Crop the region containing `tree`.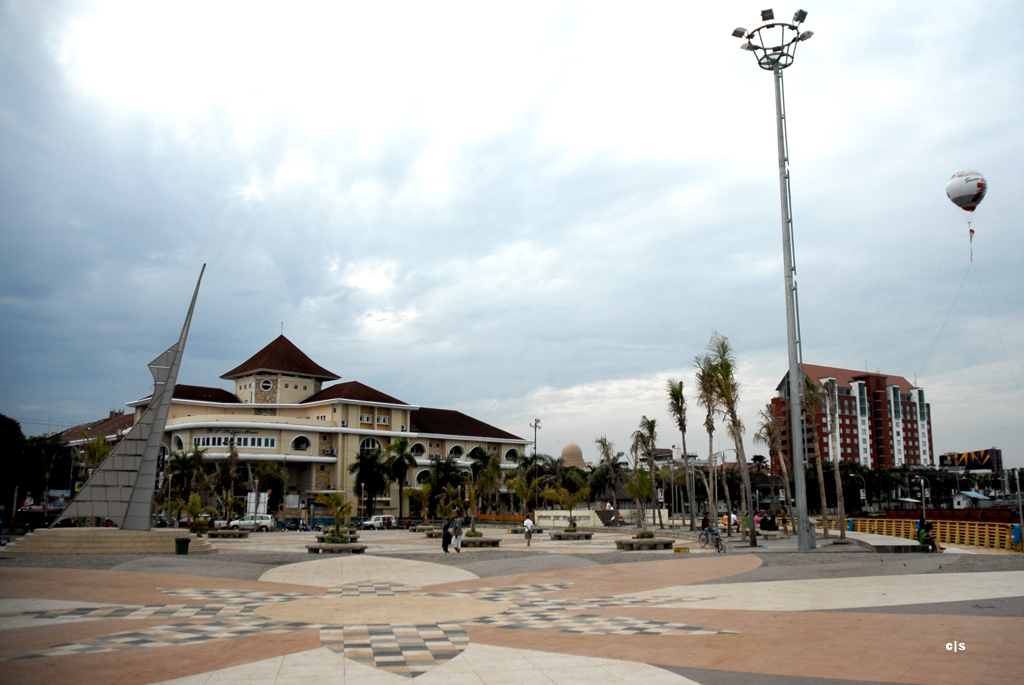
Crop region: [695,353,723,537].
